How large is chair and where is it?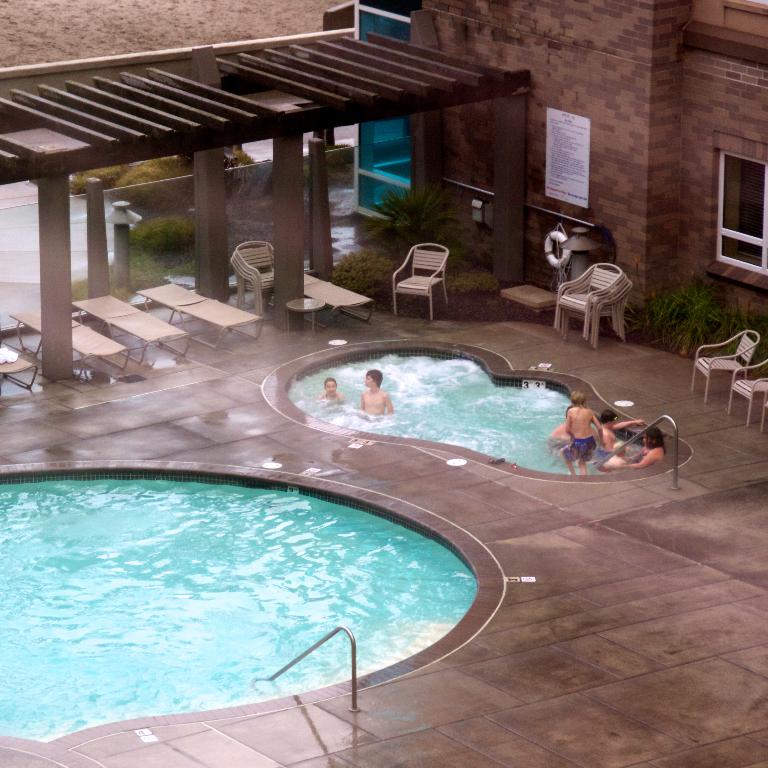
Bounding box: x1=694 y1=328 x2=759 y2=407.
